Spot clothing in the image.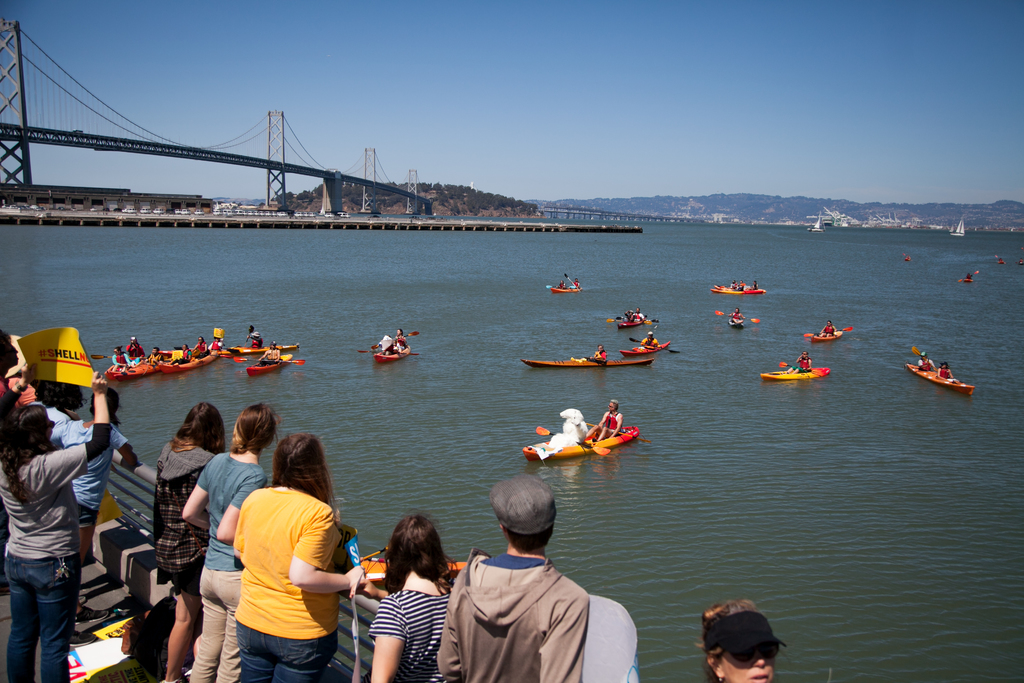
clothing found at Rect(2, 364, 38, 413).
